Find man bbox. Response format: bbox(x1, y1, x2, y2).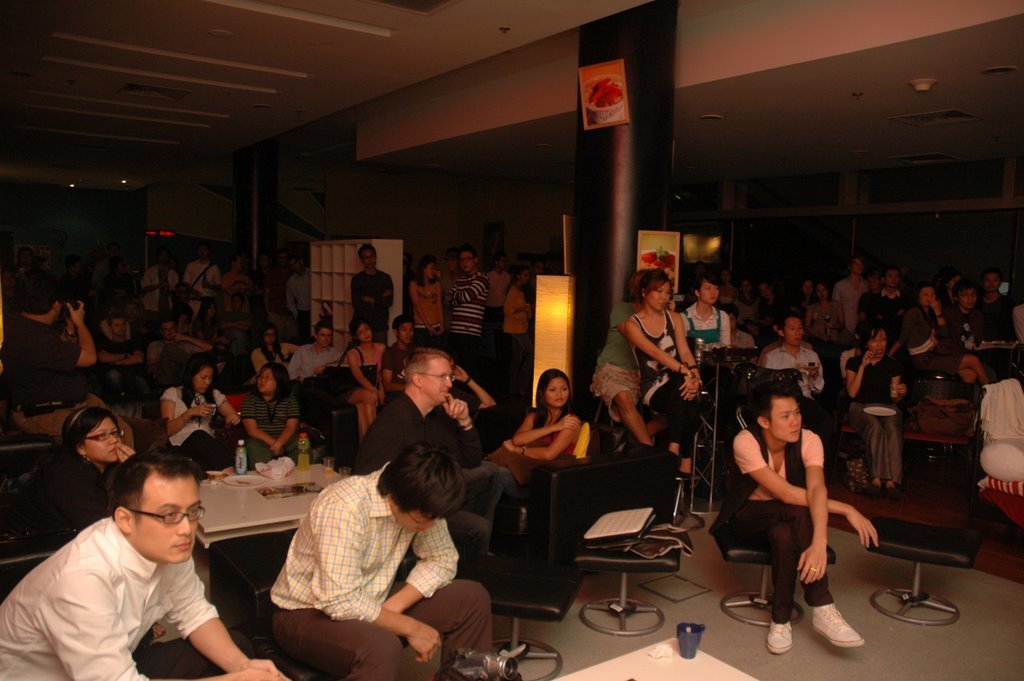
bbox(220, 251, 260, 330).
